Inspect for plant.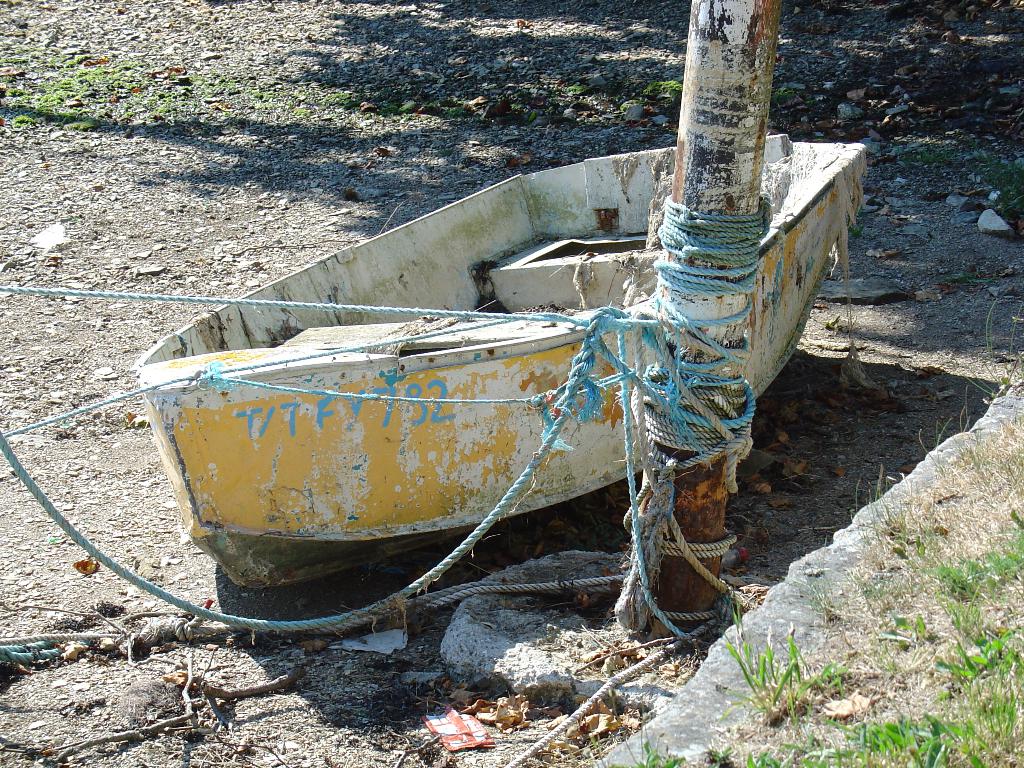
Inspection: 728:609:853:733.
